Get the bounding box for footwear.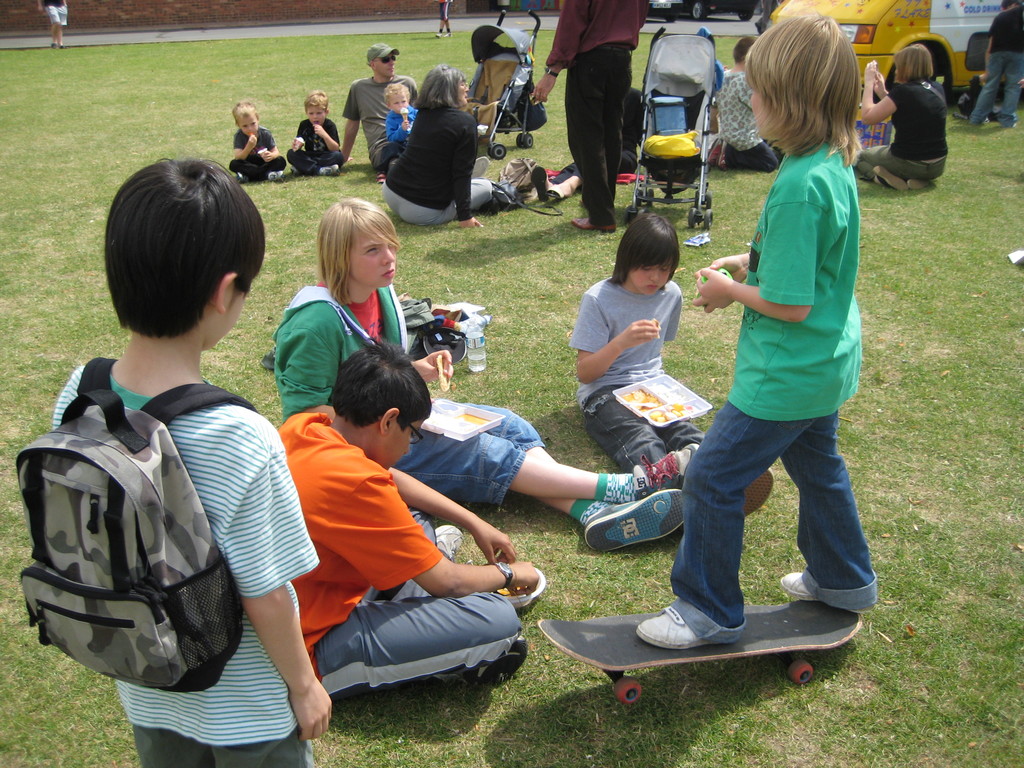
(x1=435, y1=525, x2=466, y2=559).
